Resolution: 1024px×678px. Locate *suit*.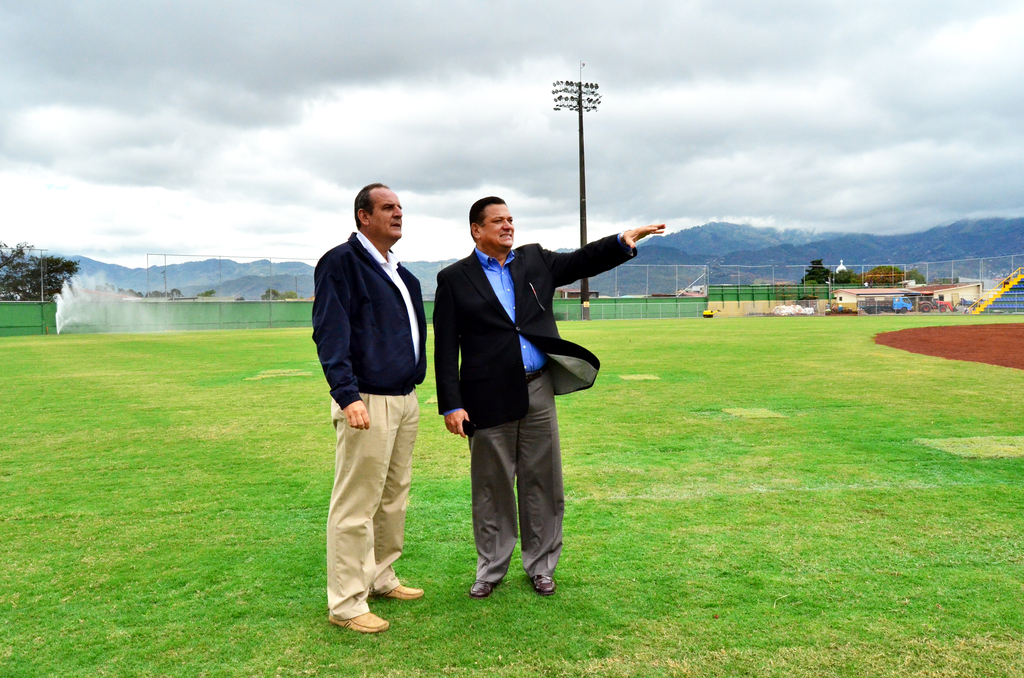
bbox(313, 200, 433, 615).
